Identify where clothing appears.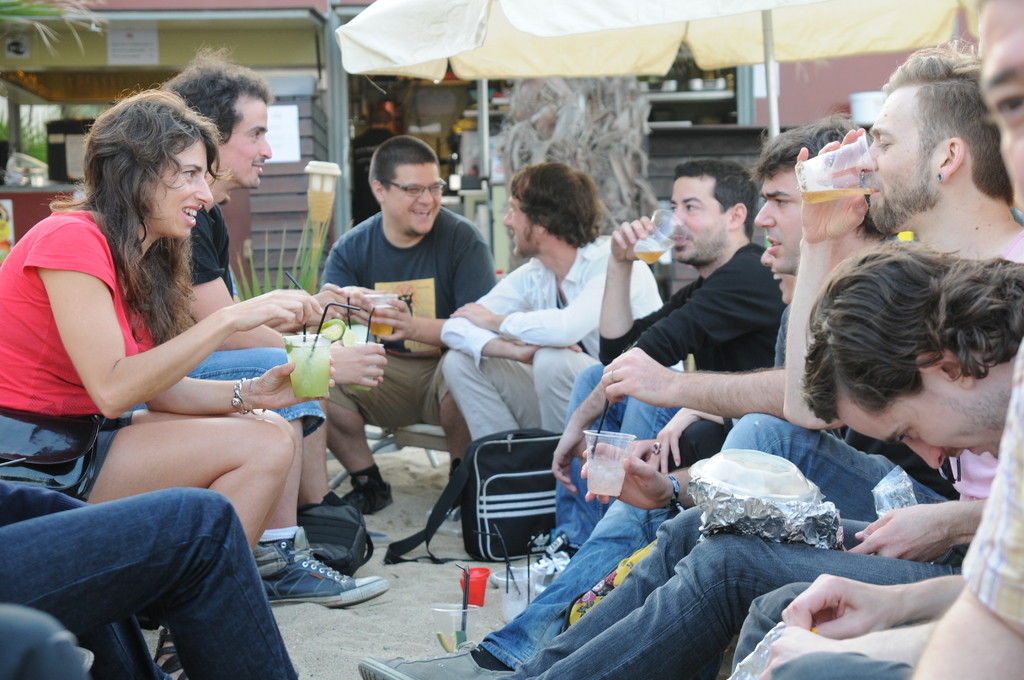
Appears at 182 209 324 425.
